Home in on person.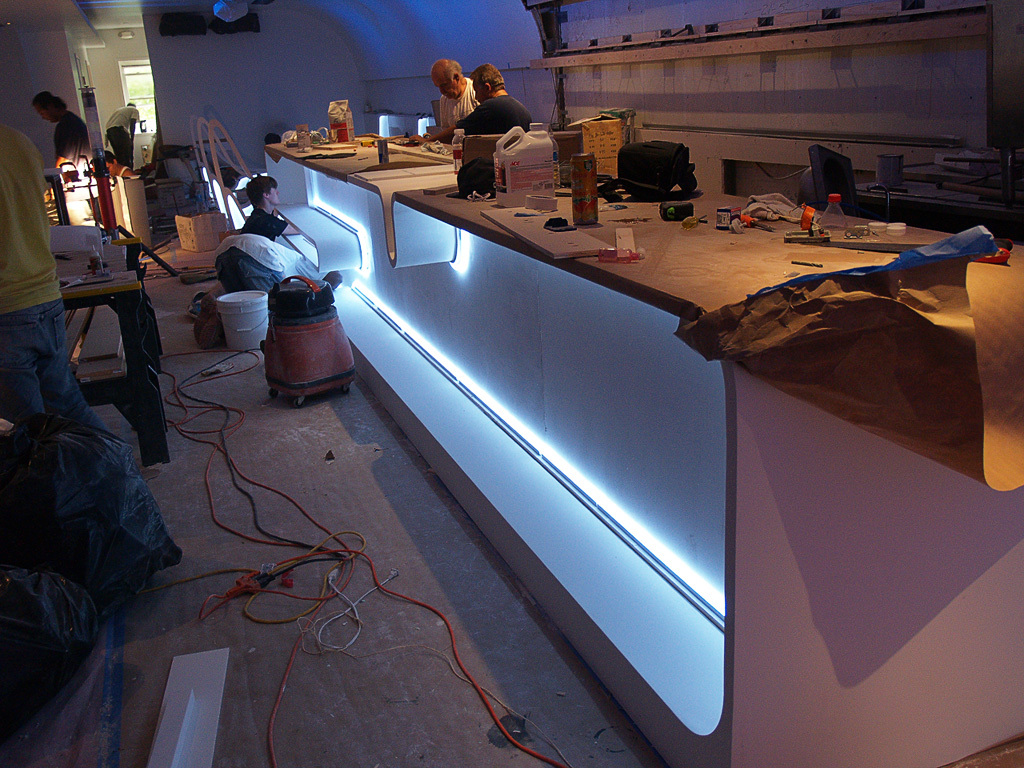
Homed in at box(427, 51, 479, 146).
